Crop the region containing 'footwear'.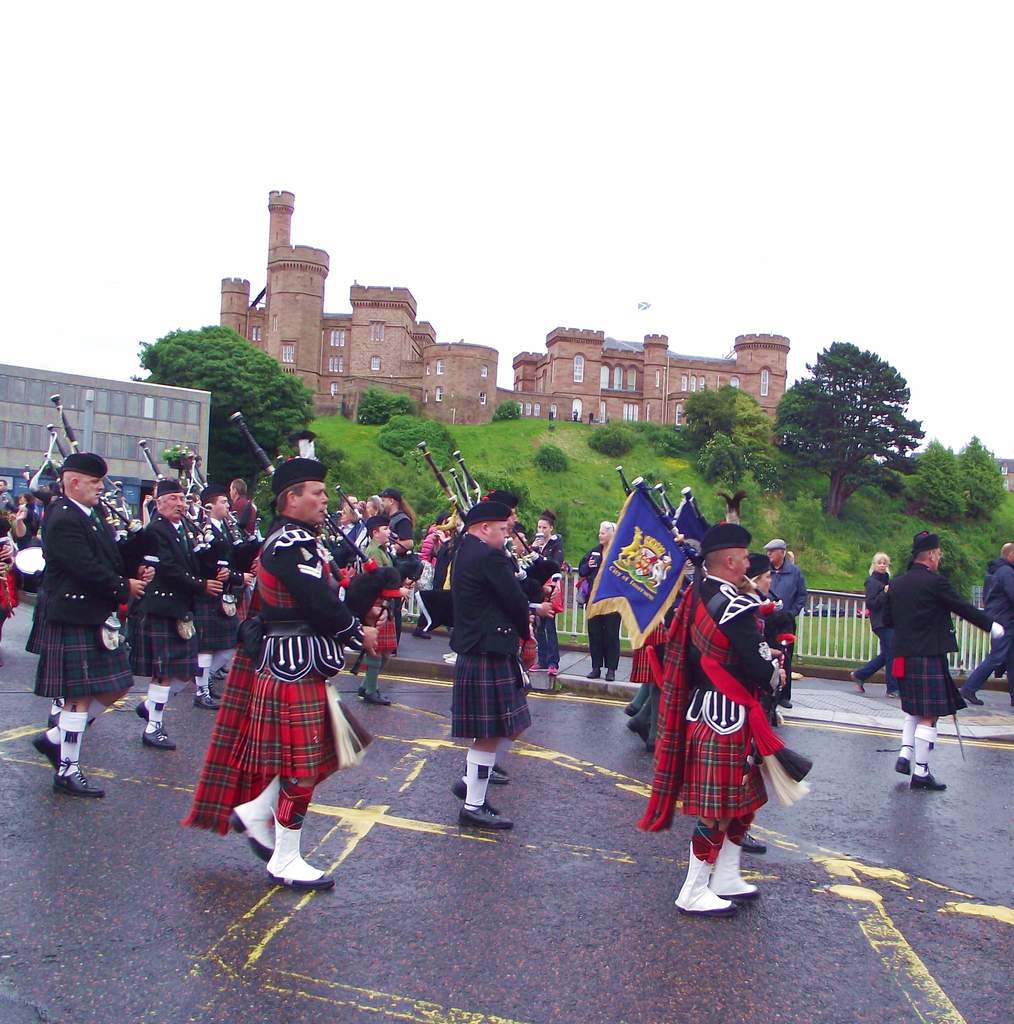
Crop region: {"x1": 353, "y1": 687, "x2": 365, "y2": 698}.
